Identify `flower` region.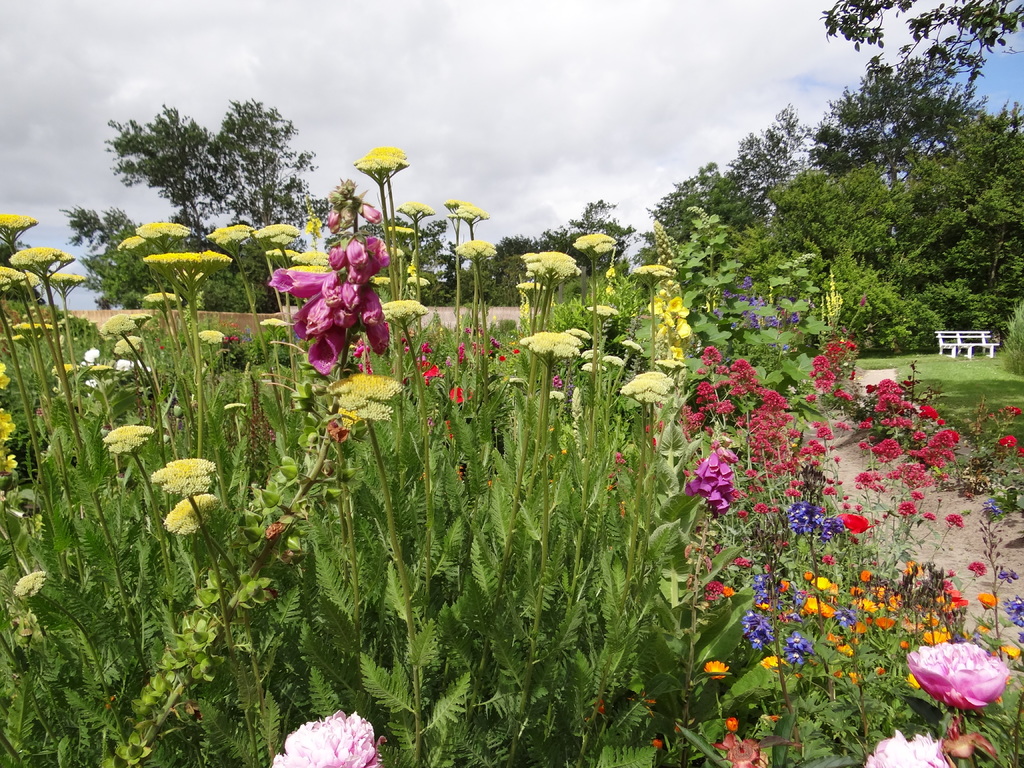
Region: bbox(417, 353, 431, 367).
